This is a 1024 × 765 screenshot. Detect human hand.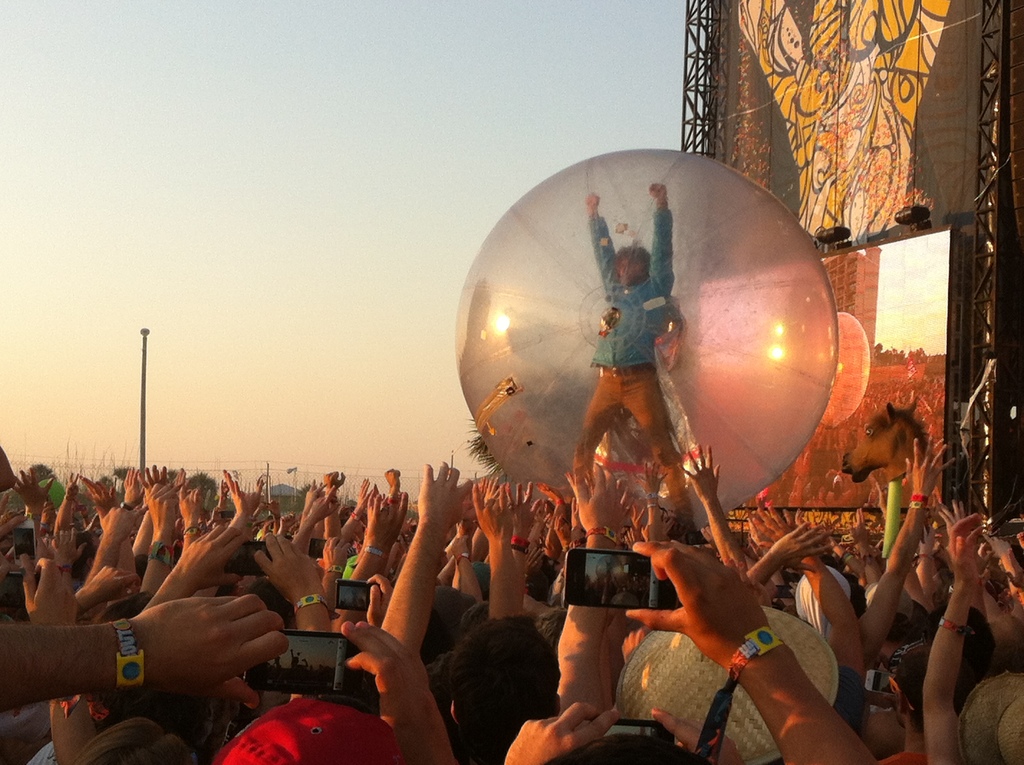
{"x1": 446, "y1": 534, "x2": 470, "y2": 561}.
